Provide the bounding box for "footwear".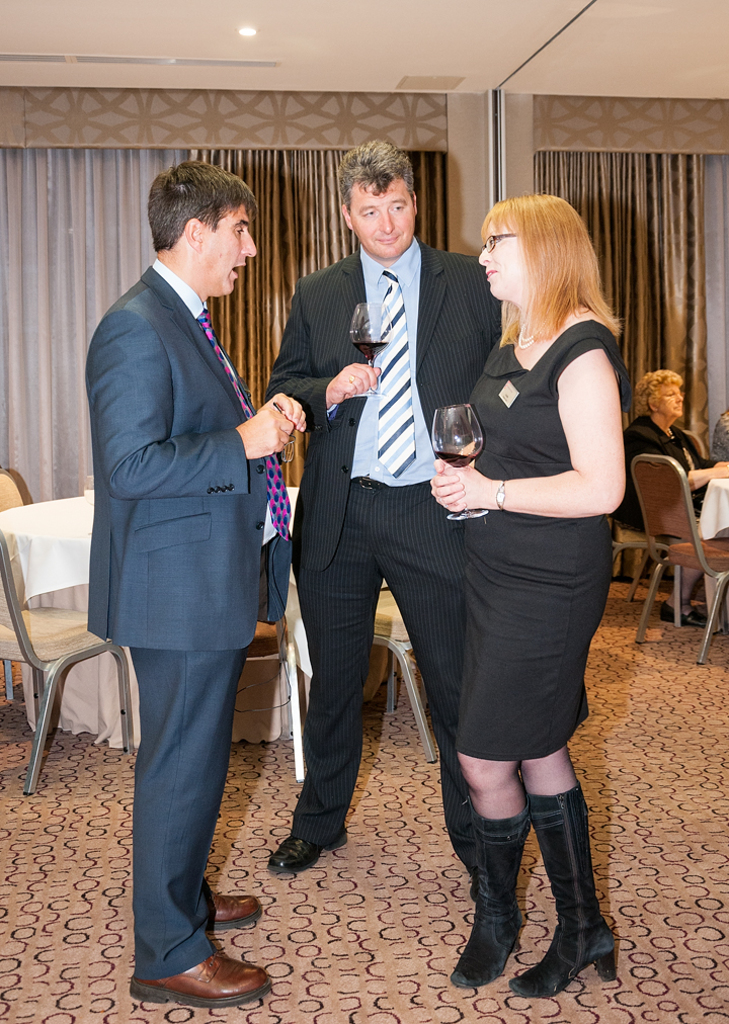
[x1=665, y1=603, x2=708, y2=626].
